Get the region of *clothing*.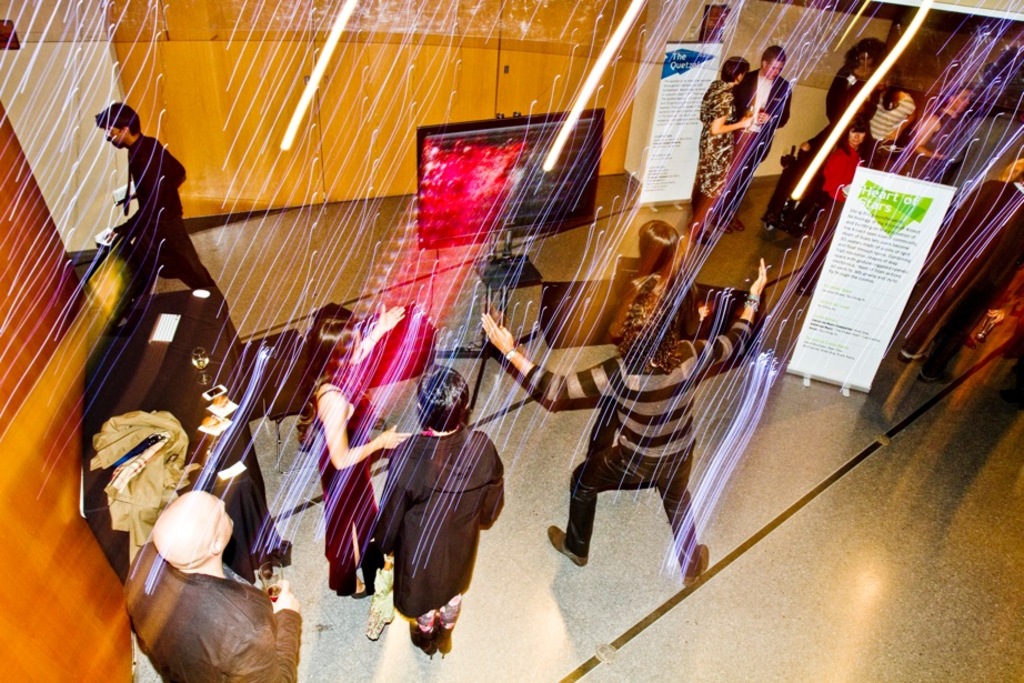
region(121, 540, 304, 682).
